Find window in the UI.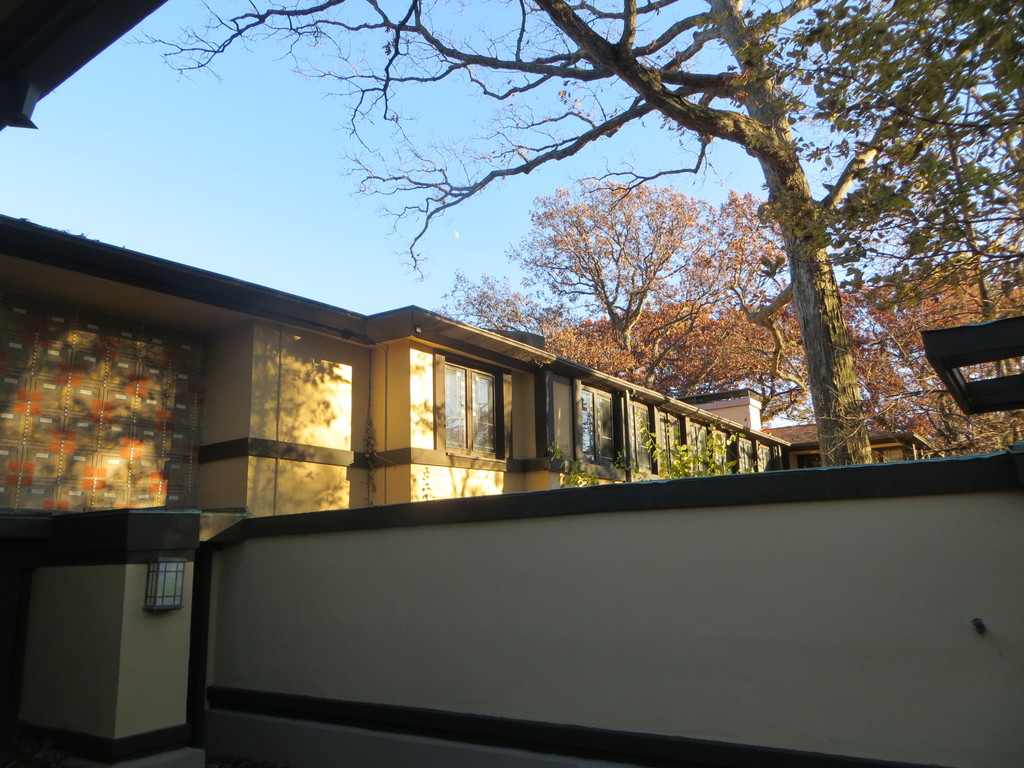
UI element at [436,354,506,462].
